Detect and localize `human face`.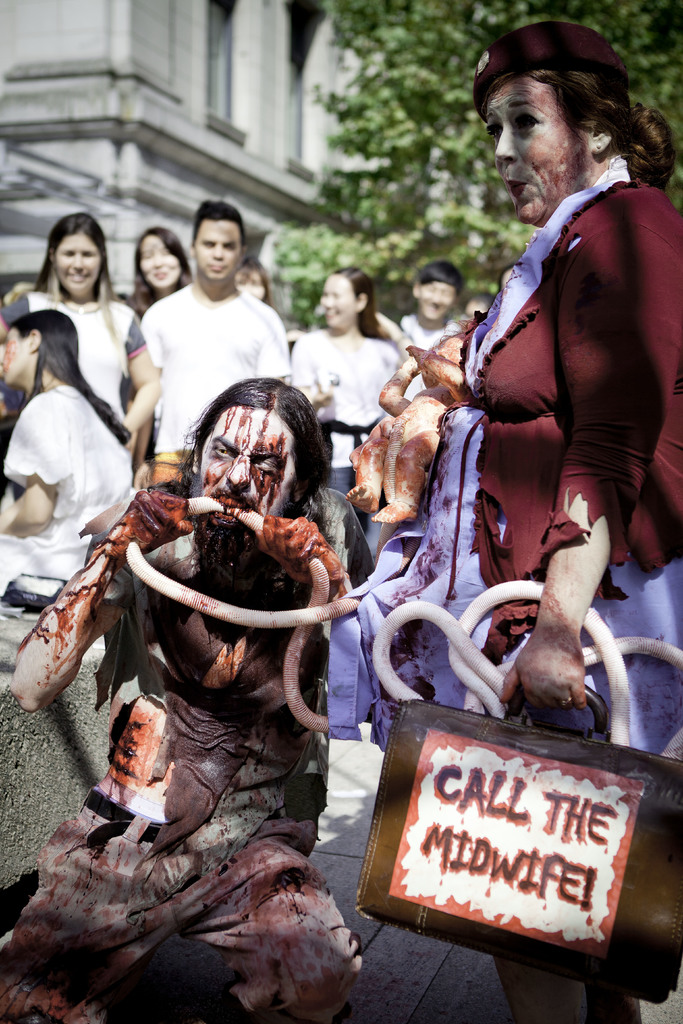
Localized at 318:273:356:331.
